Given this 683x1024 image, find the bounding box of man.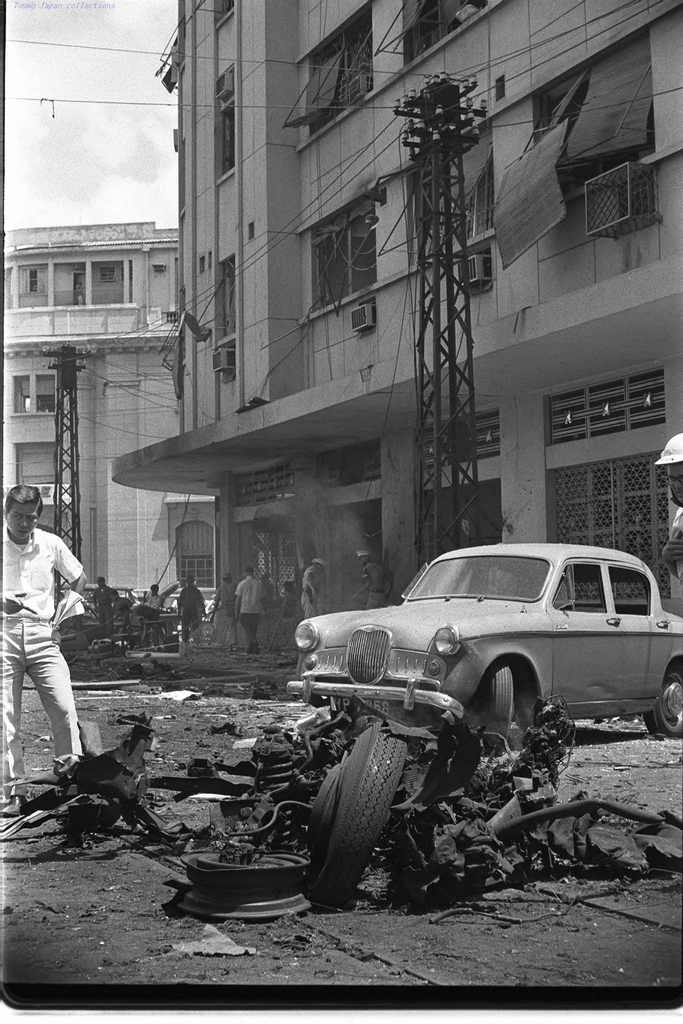
BBox(661, 434, 682, 582).
